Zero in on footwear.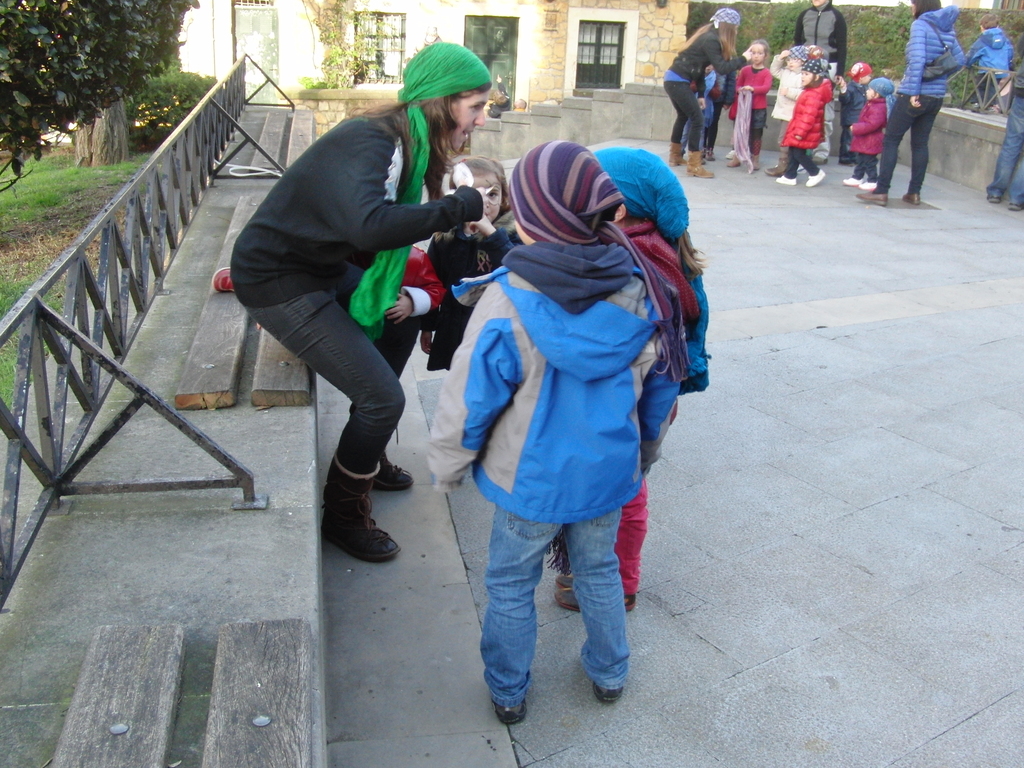
Zeroed in: 986:196:1001:203.
